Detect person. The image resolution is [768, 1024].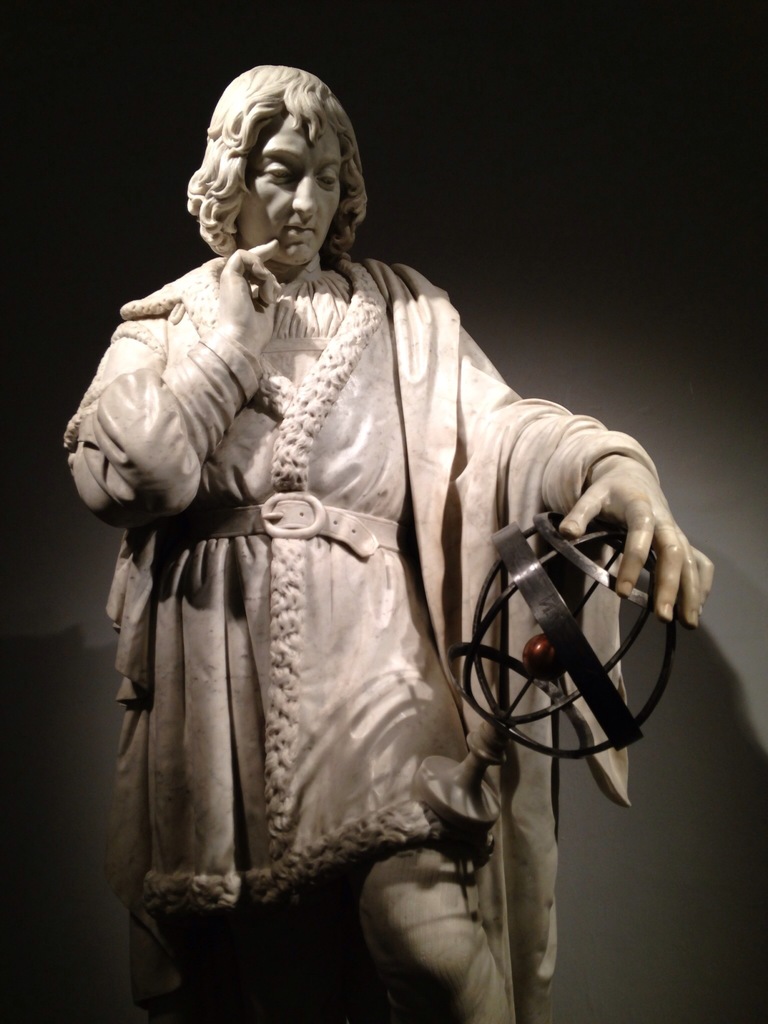
[x1=65, y1=66, x2=719, y2=1023].
